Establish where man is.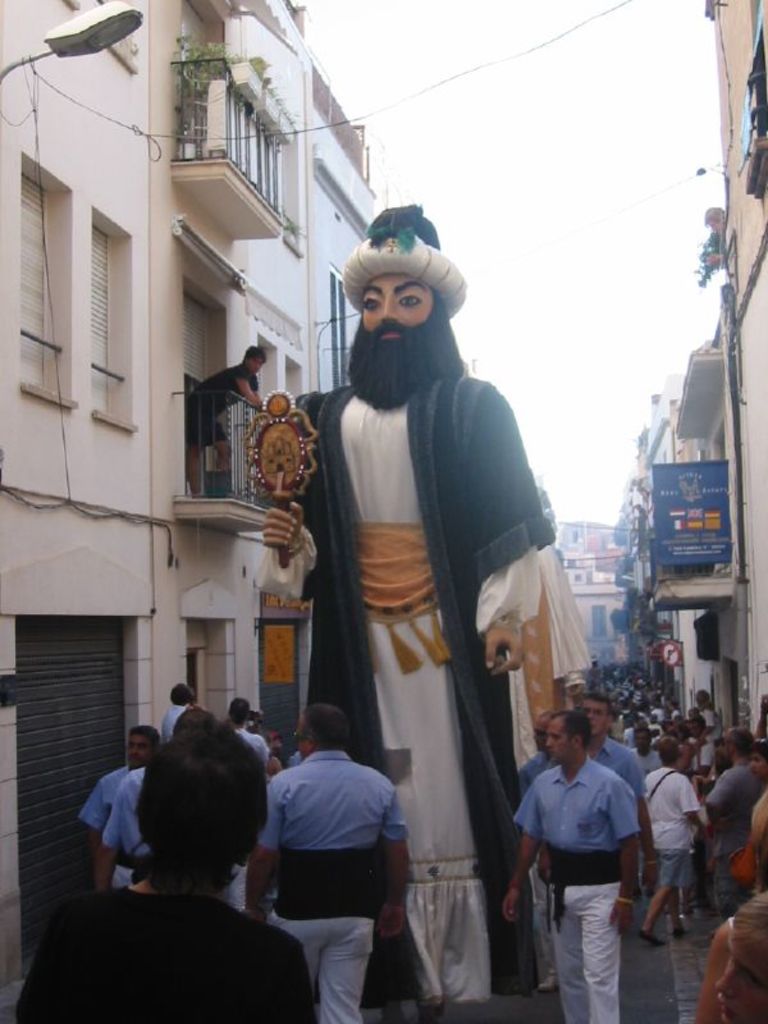
Established at (15, 719, 302, 1023).
